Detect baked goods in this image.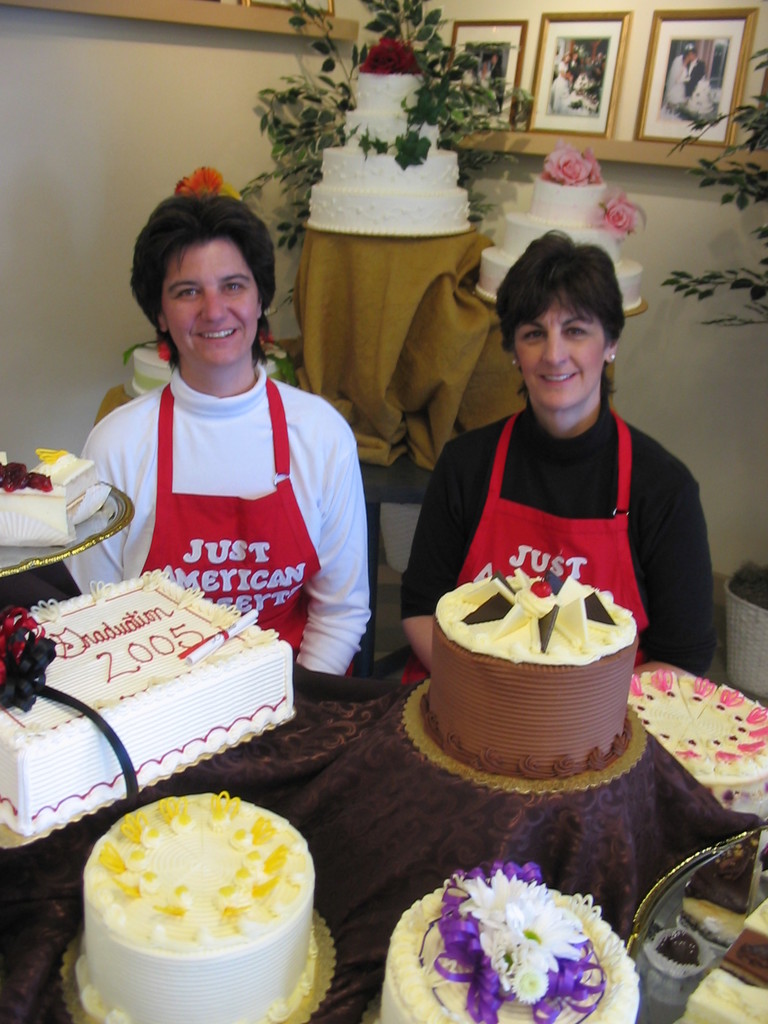
Detection: left=616, top=664, right=767, bottom=823.
